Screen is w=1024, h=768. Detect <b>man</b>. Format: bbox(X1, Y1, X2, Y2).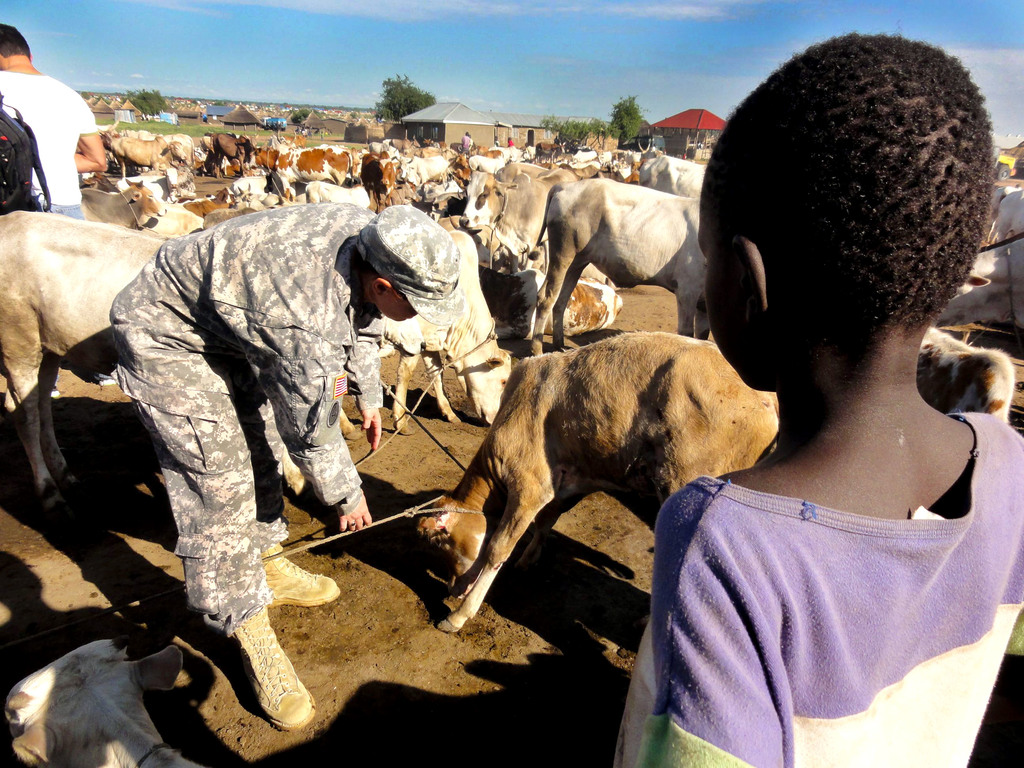
bbox(463, 128, 472, 154).
